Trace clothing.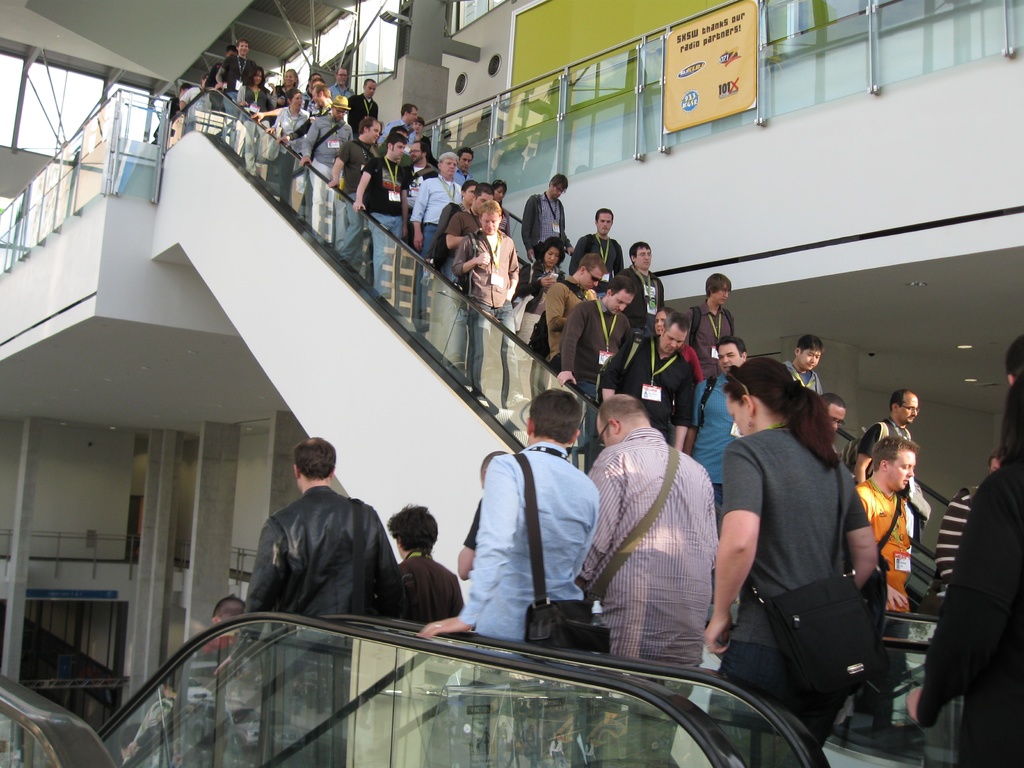
Traced to bbox=(451, 168, 472, 197).
